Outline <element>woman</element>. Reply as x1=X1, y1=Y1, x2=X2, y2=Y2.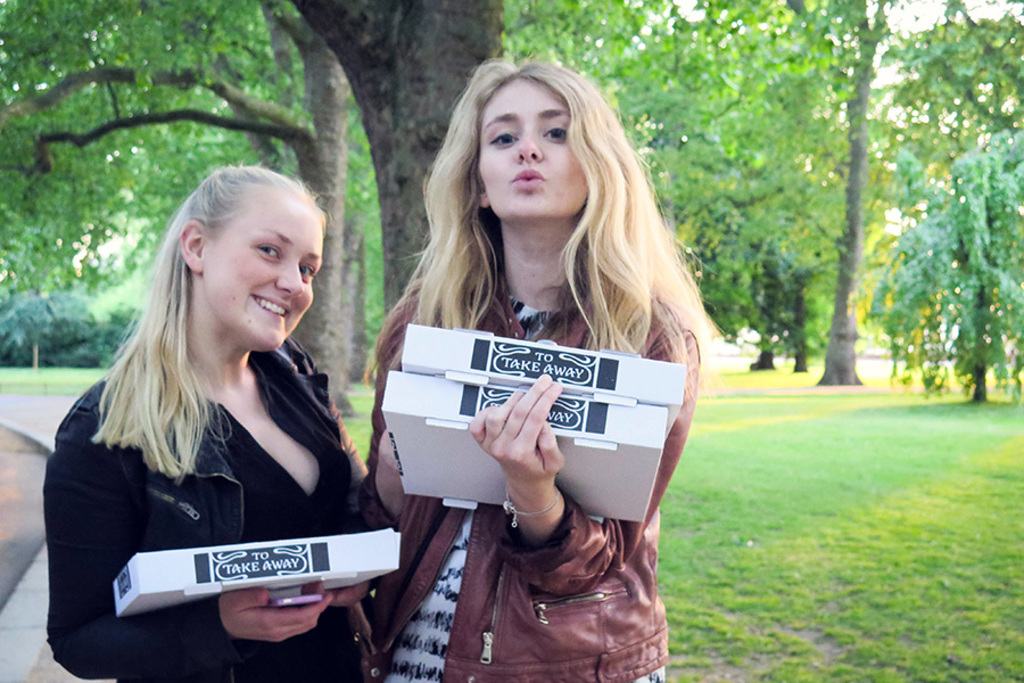
x1=42, y1=150, x2=395, y2=682.
